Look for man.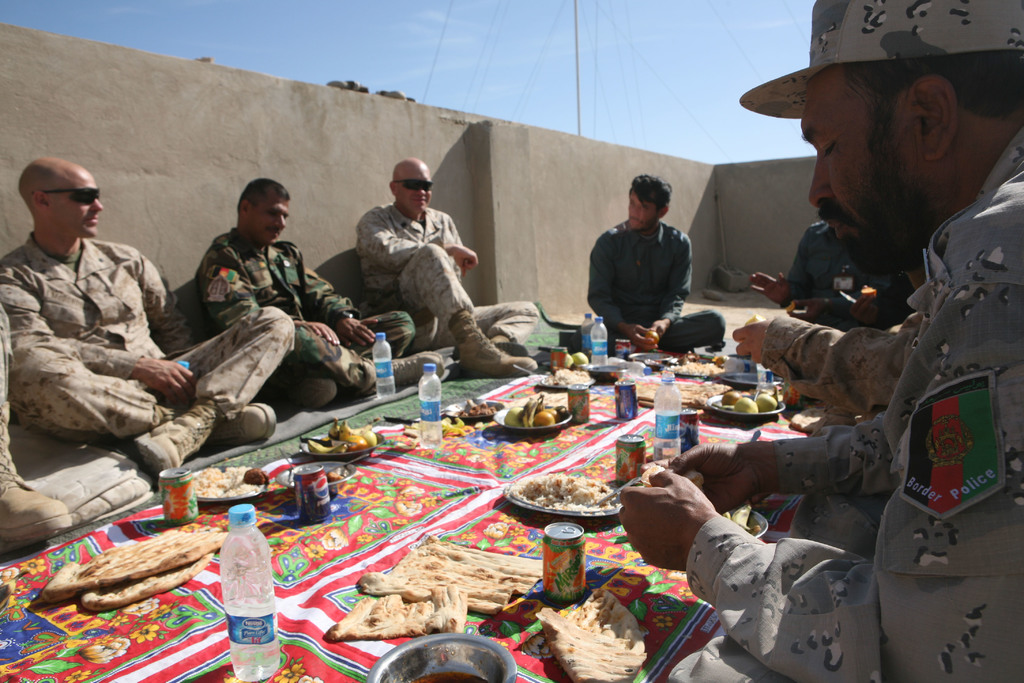
Found: 0, 303, 72, 551.
